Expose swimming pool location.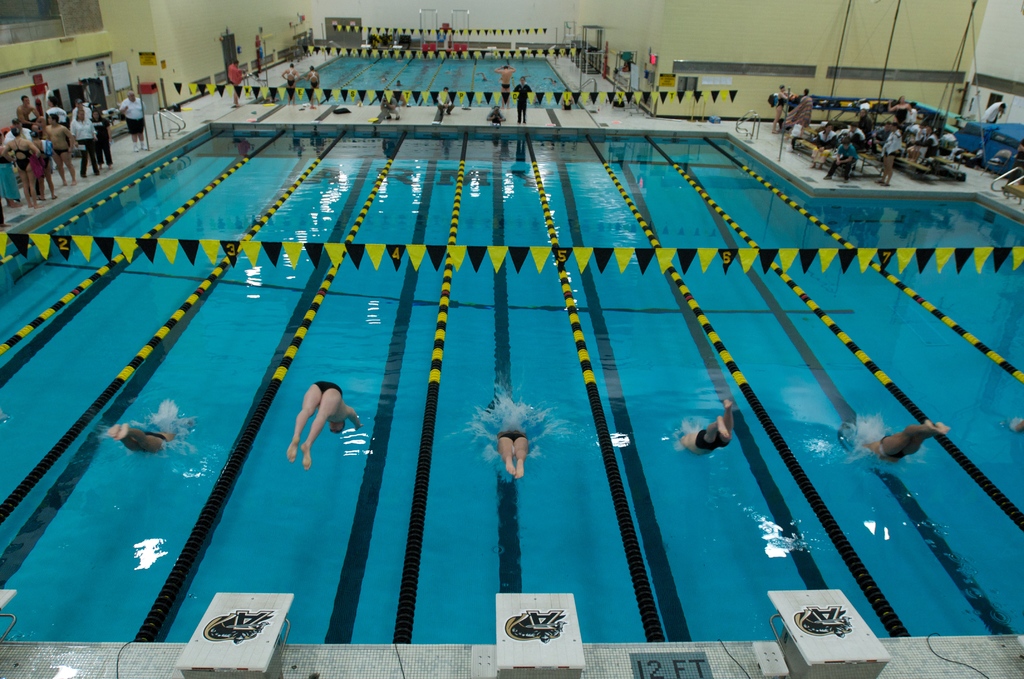
Exposed at bbox=[0, 126, 1023, 678].
